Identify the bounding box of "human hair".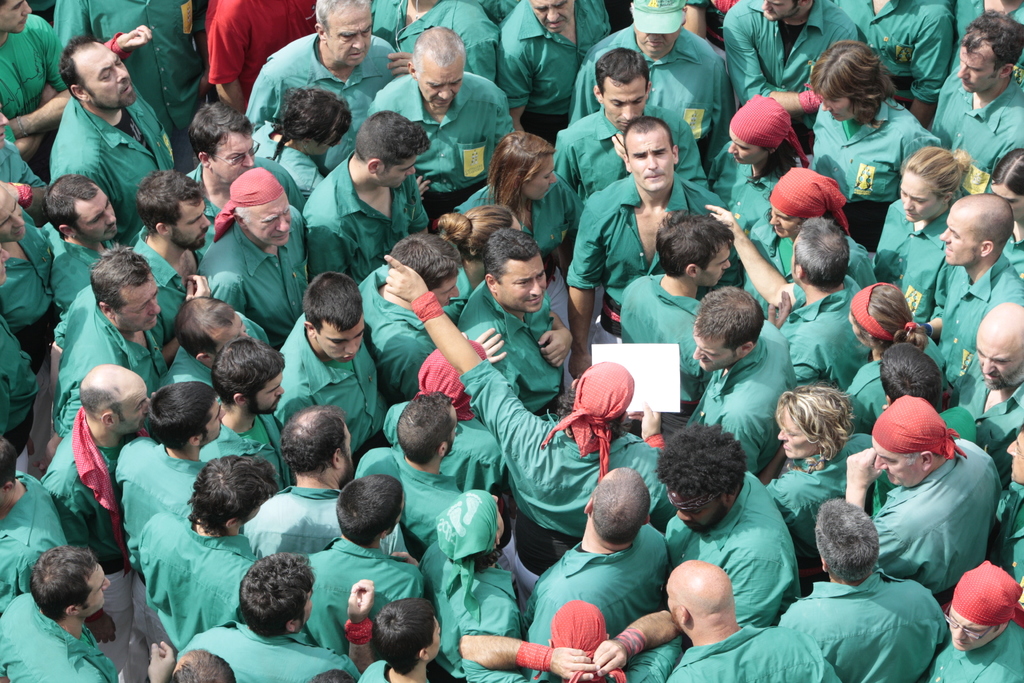
(x1=881, y1=344, x2=942, y2=414).
